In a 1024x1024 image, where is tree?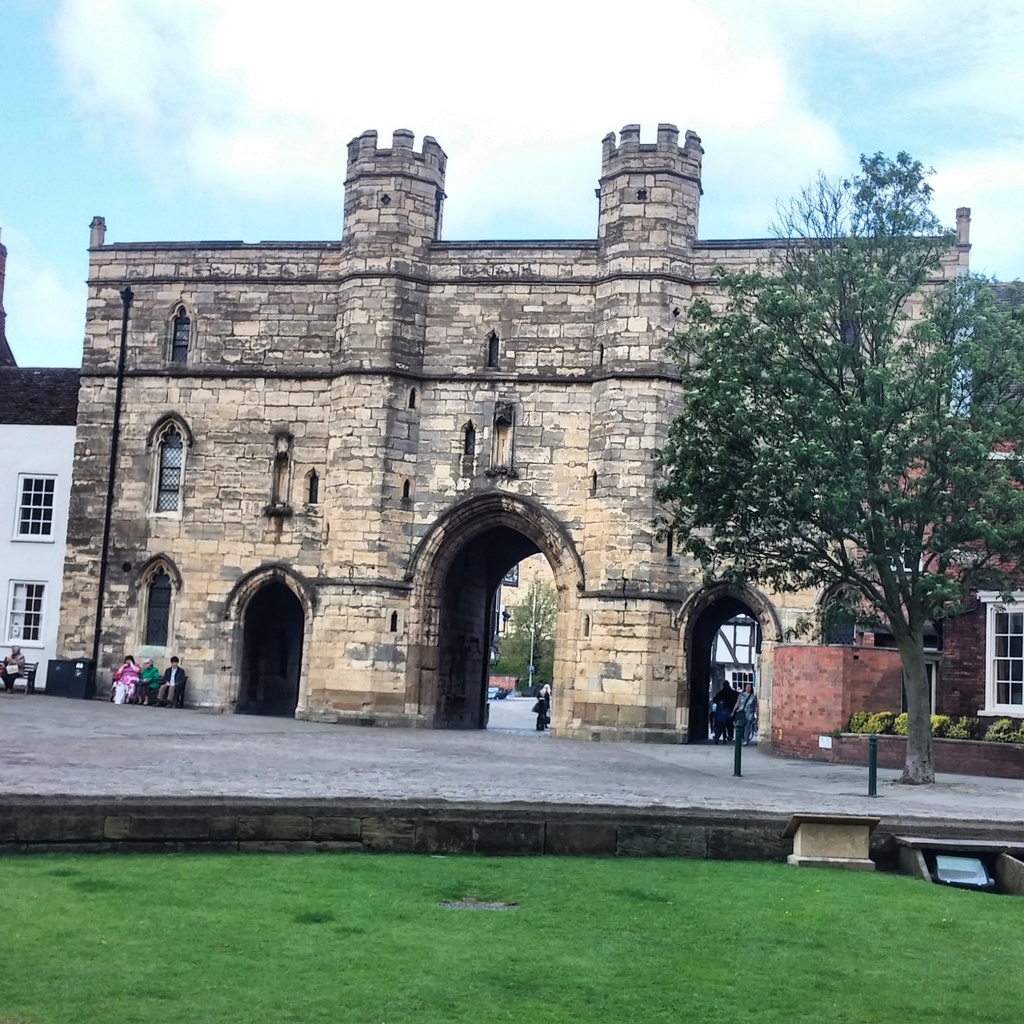
crop(659, 137, 991, 767).
